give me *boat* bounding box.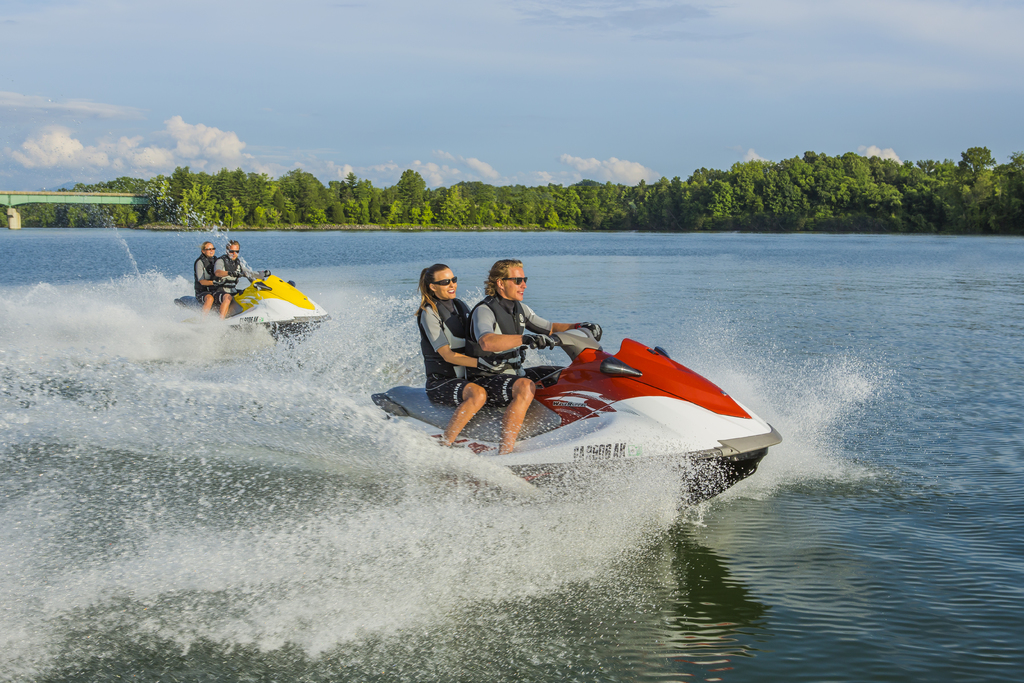
box=[369, 325, 785, 509].
